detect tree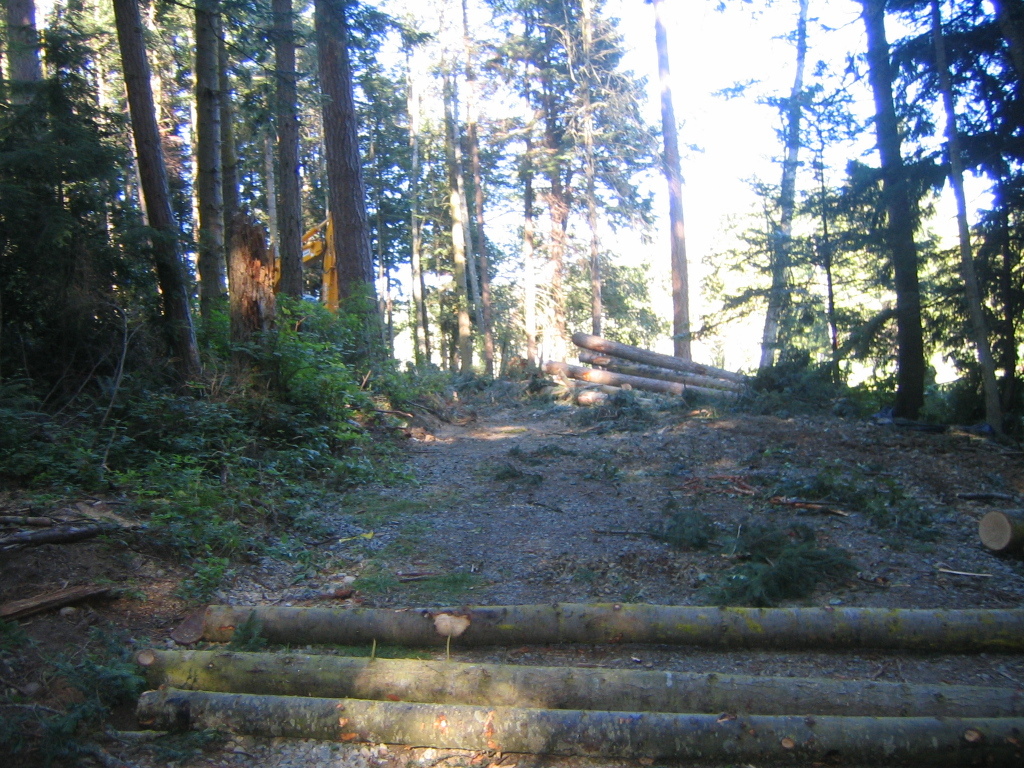
<region>981, 503, 1023, 562</region>
